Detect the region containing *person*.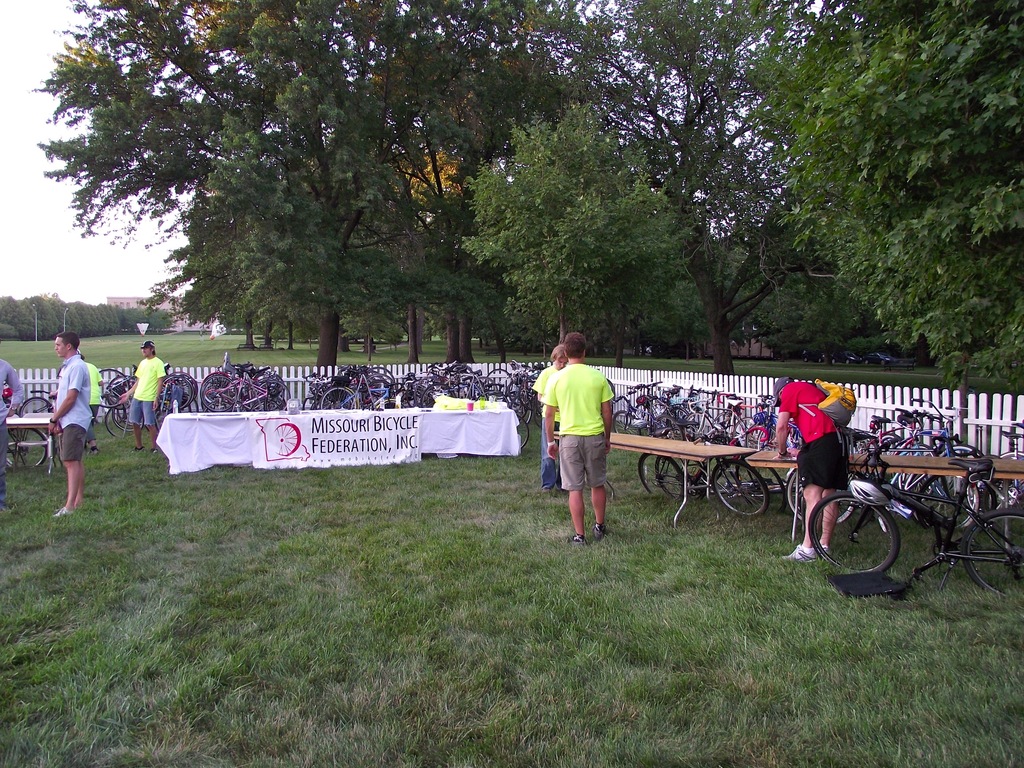
<region>533, 345, 574, 493</region>.
